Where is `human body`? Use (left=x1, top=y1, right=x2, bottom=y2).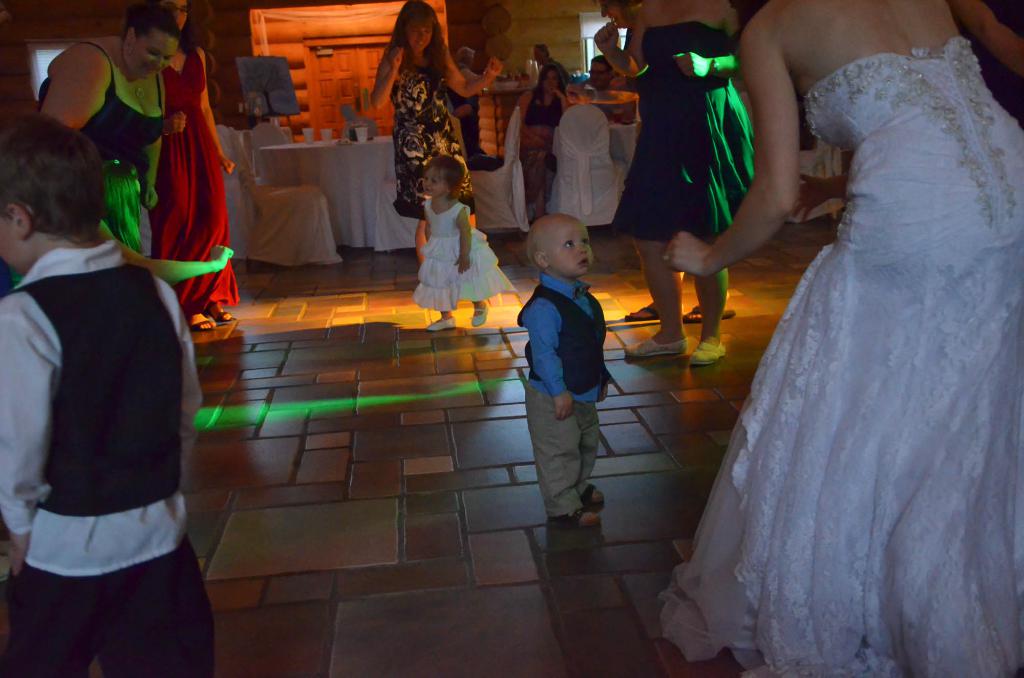
(left=524, top=272, right=609, bottom=528).
